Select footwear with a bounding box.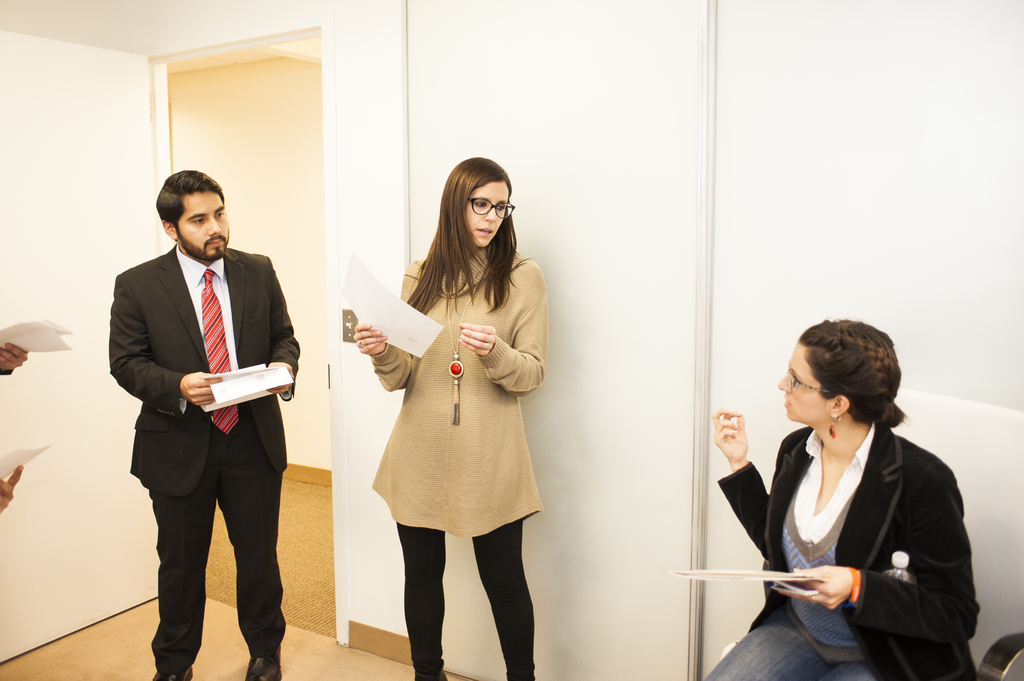
(x1=152, y1=667, x2=197, y2=680).
